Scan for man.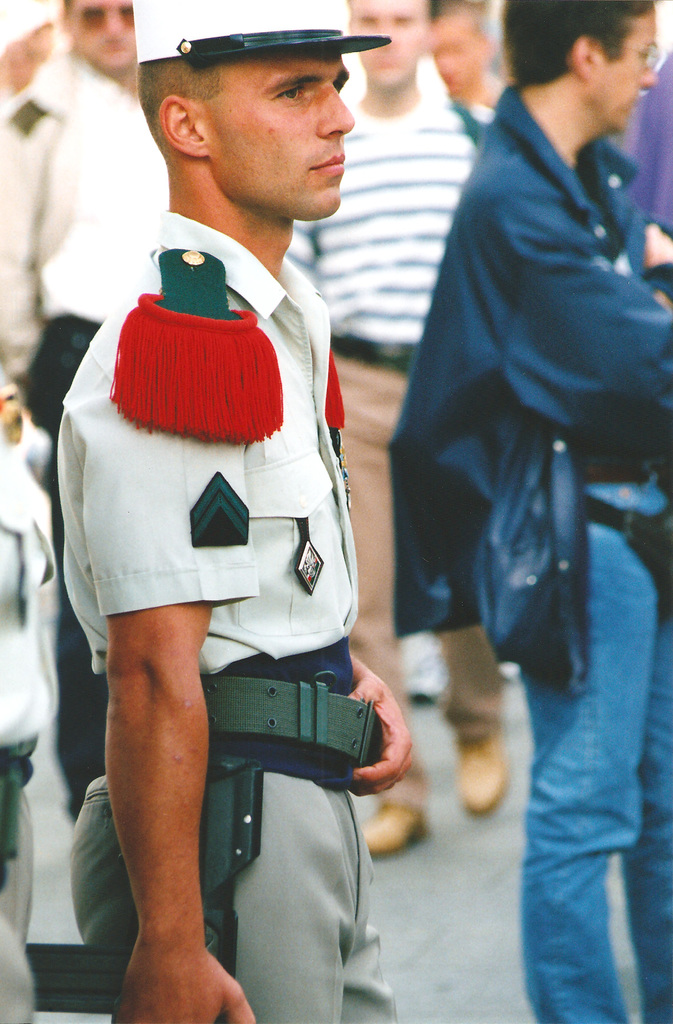
Scan result: left=284, top=0, right=526, bottom=865.
